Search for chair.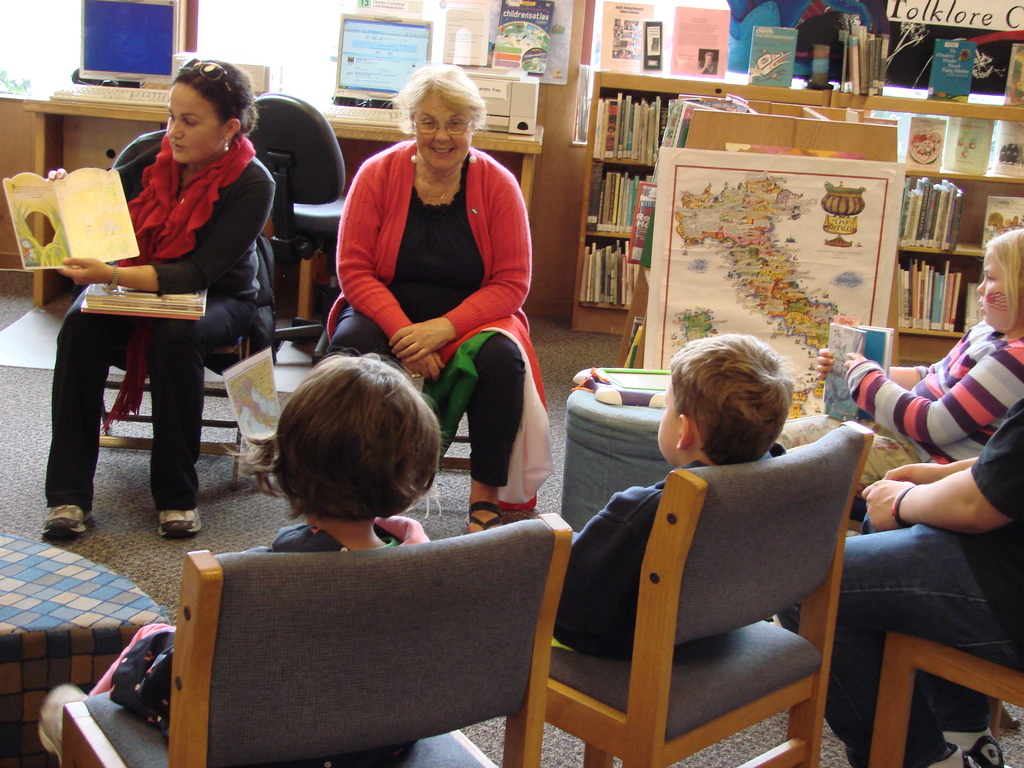
Found at <box>234,86,361,368</box>.
